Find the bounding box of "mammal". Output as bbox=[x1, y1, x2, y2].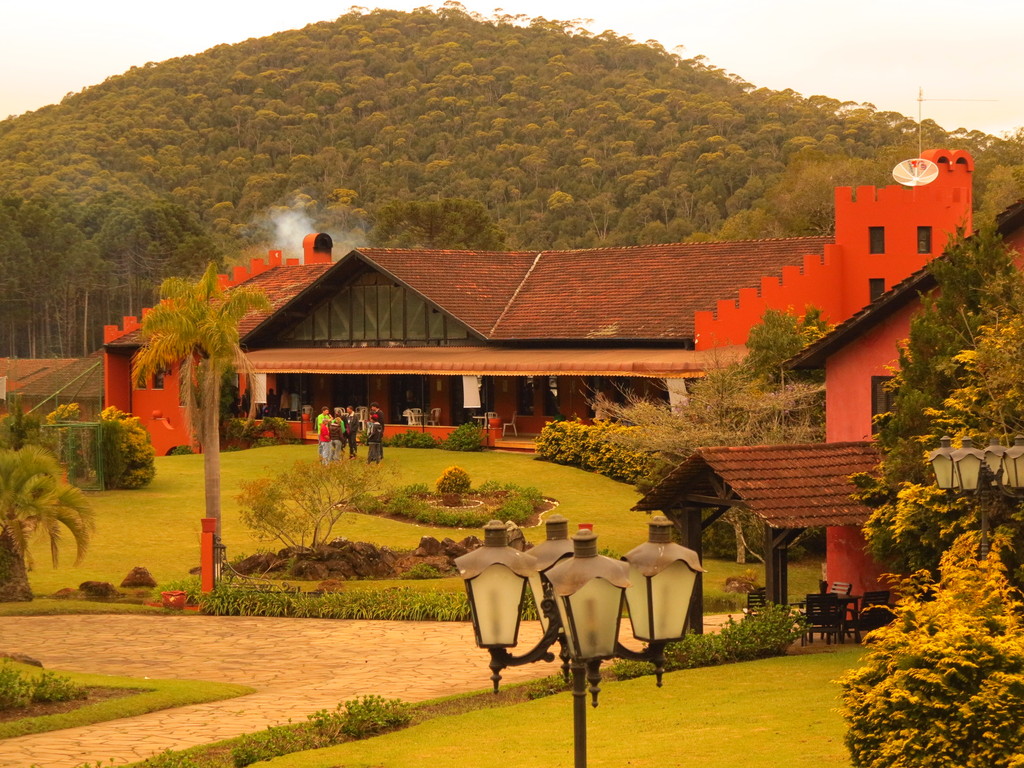
bbox=[332, 408, 348, 438].
